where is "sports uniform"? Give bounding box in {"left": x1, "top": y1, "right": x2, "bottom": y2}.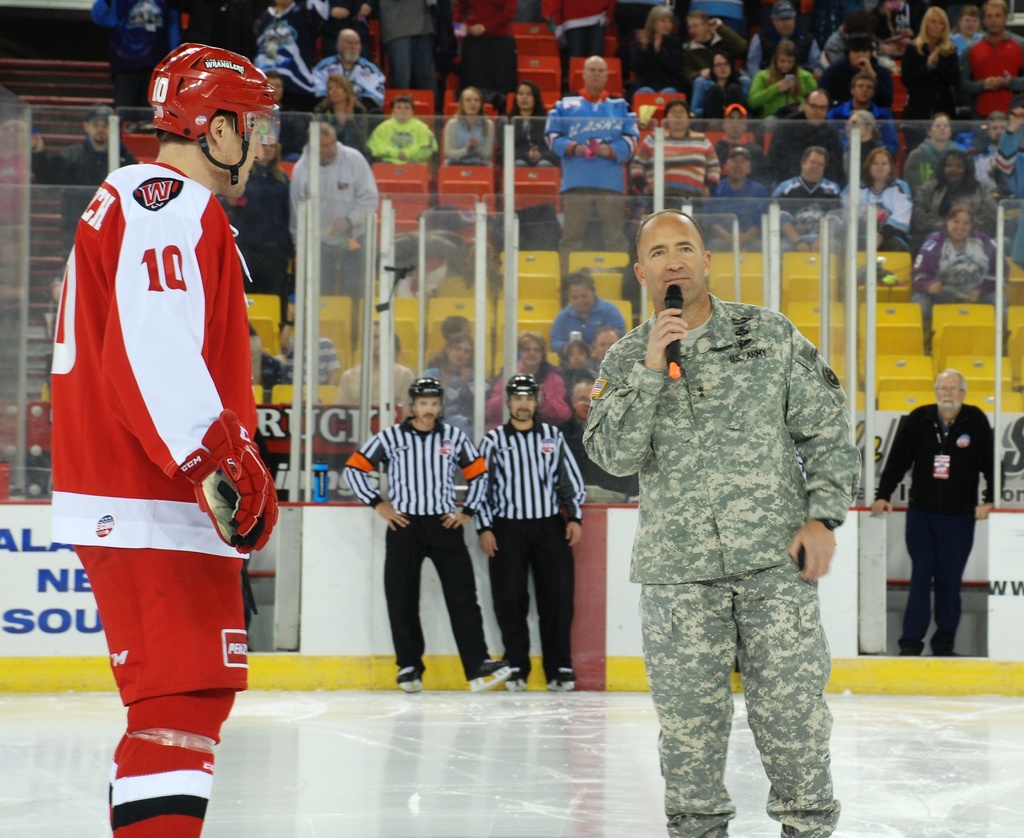
{"left": 474, "top": 416, "right": 585, "bottom": 689}.
